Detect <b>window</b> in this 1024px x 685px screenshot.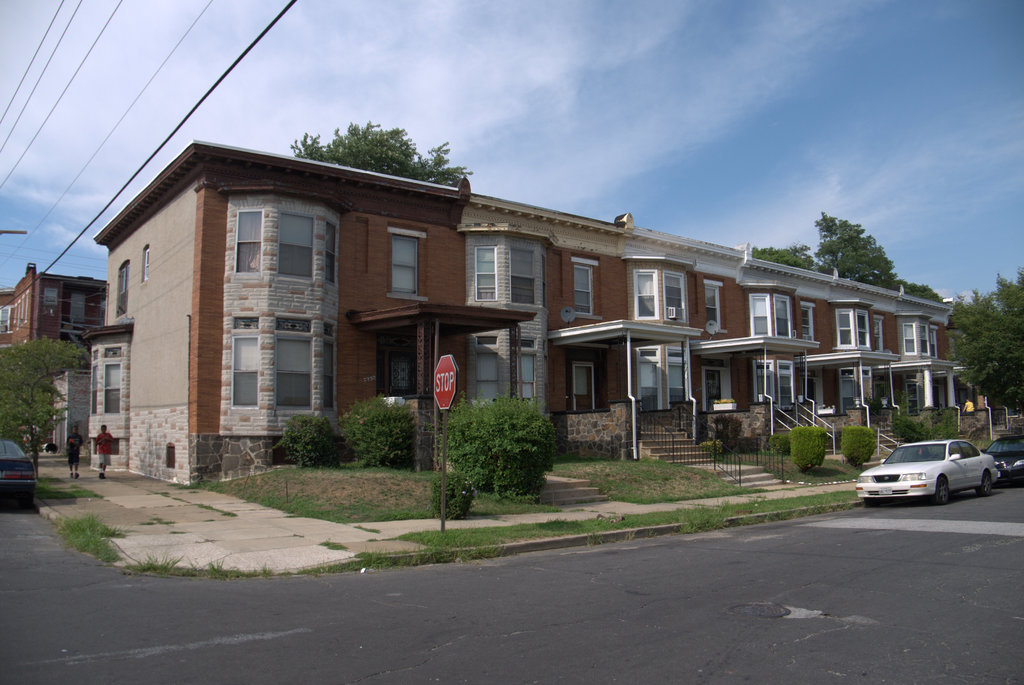
Detection: box(276, 213, 314, 282).
